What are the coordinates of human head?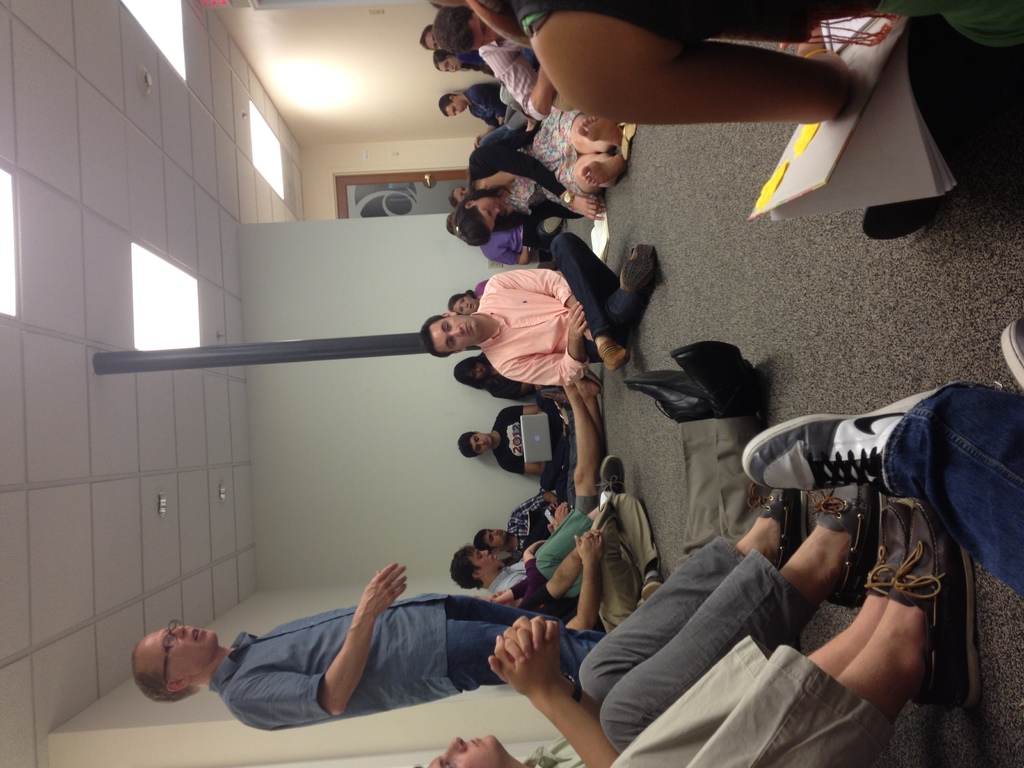
{"left": 472, "top": 527, "right": 510, "bottom": 550}.
